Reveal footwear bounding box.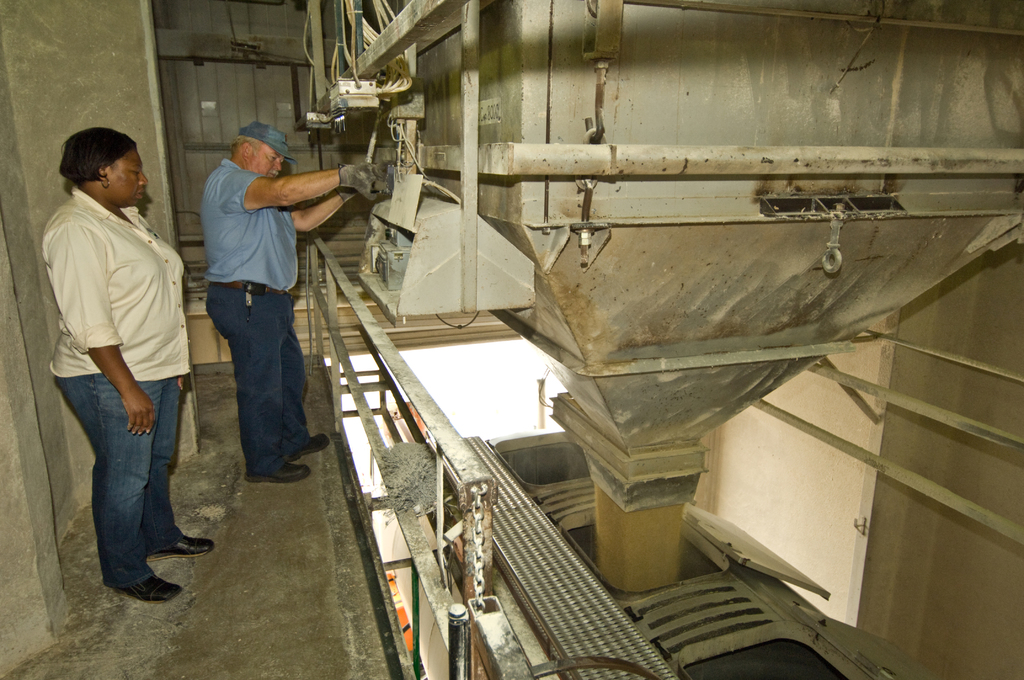
Revealed: <bbox>144, 528, 219, 562</bbox>.
